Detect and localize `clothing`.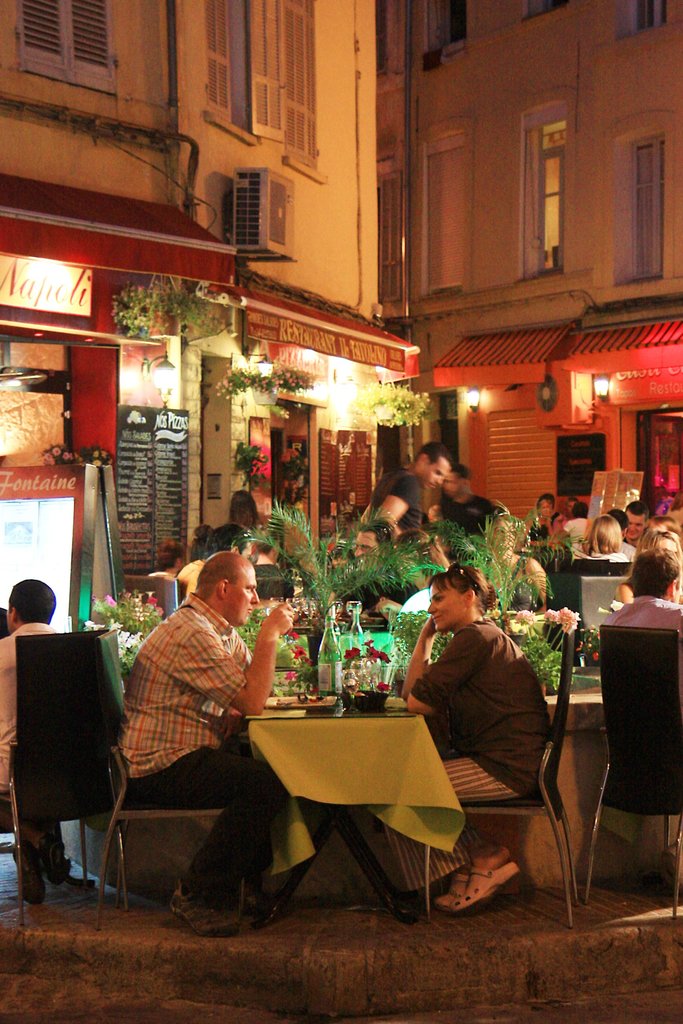
Localized at region(442, 492, 507, 539).
